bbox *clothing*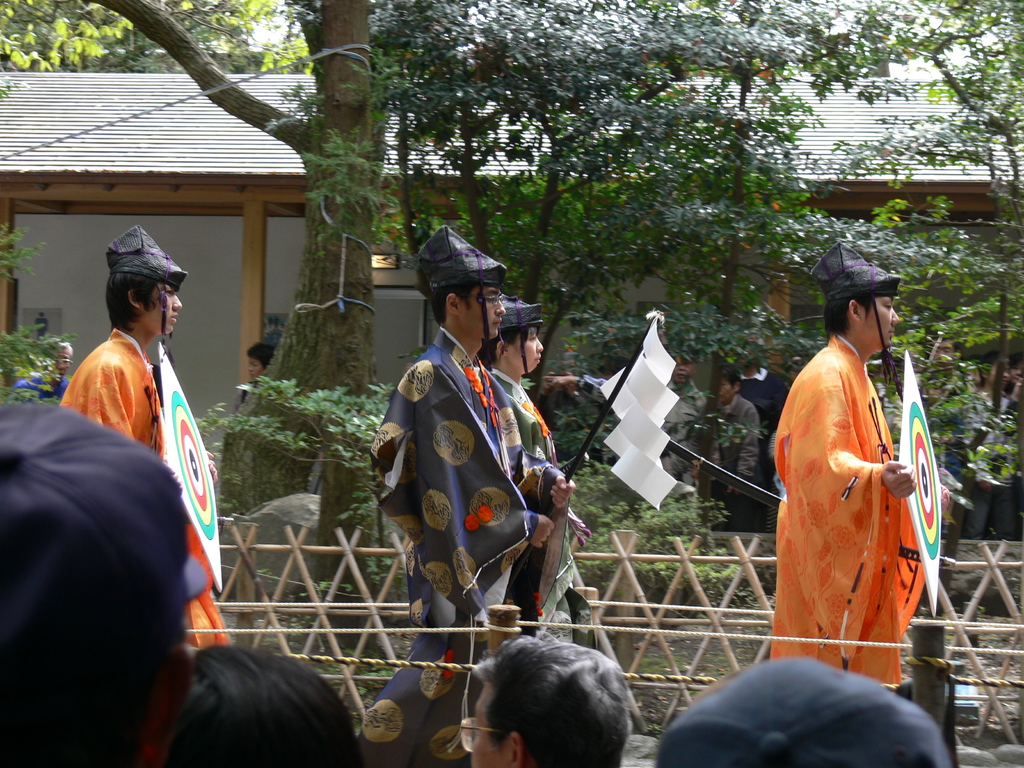
detection(371, 335, 573, 767)
